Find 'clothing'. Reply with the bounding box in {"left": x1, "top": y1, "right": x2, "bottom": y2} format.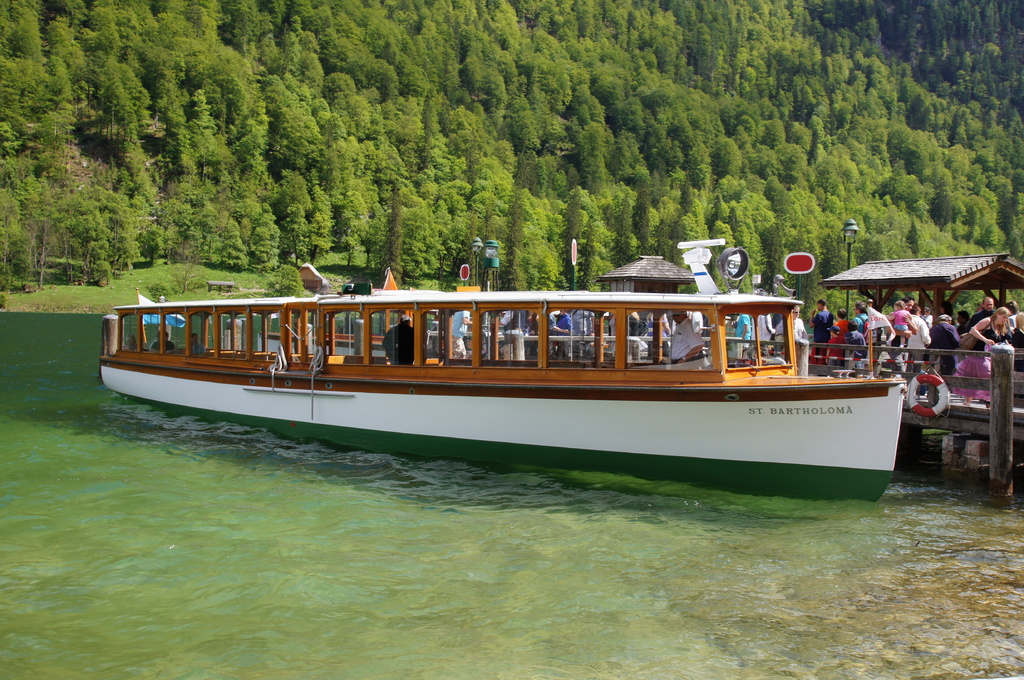
{"left": 774, "top": 319, "right": 810, "bottom": 360}.
